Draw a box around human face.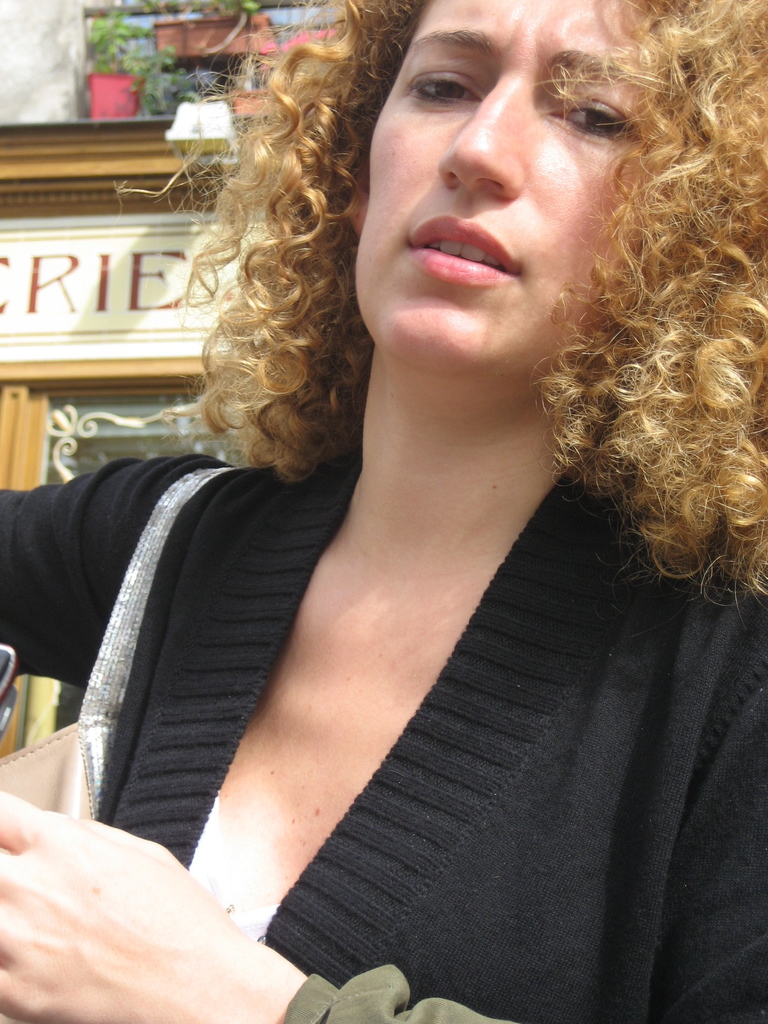
[left=355, top=0, right=660, bottom=386].
